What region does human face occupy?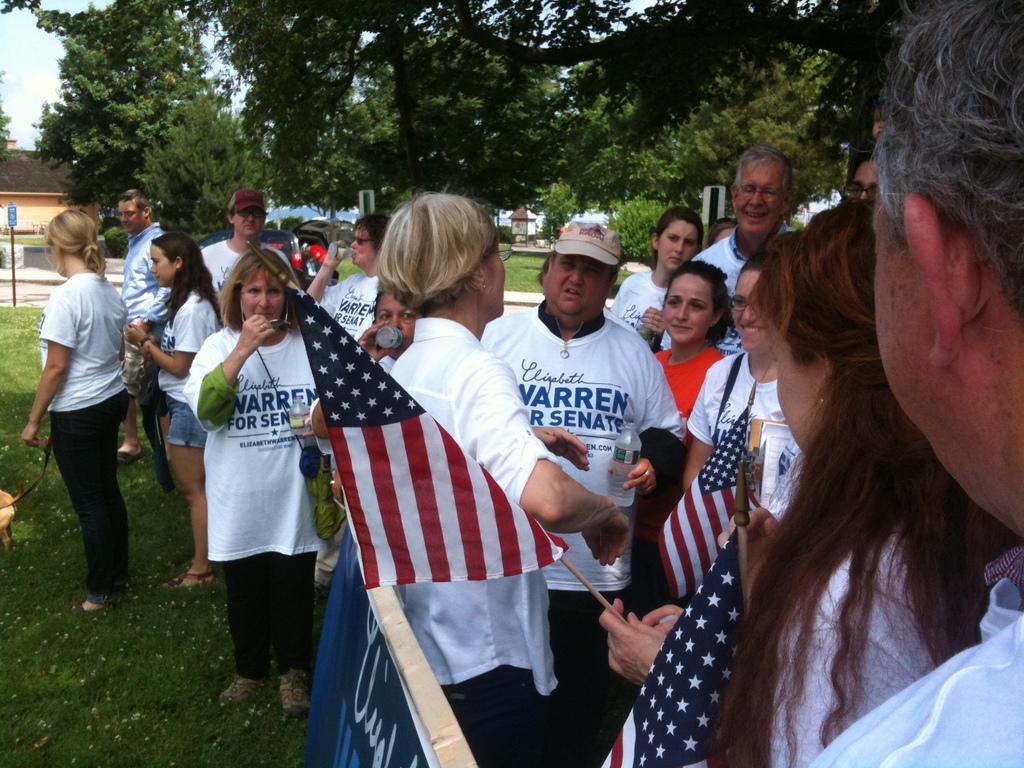
box(376, 295, 413, 345).
